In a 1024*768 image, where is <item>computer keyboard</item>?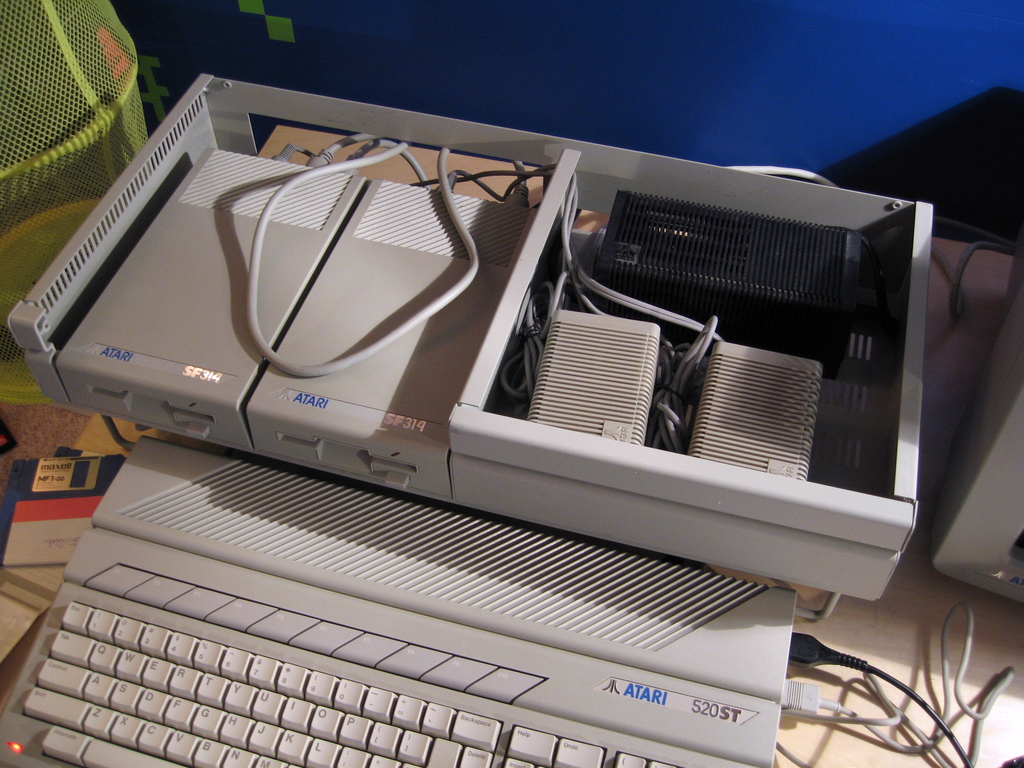
crop(0, 436, 797, 767).
